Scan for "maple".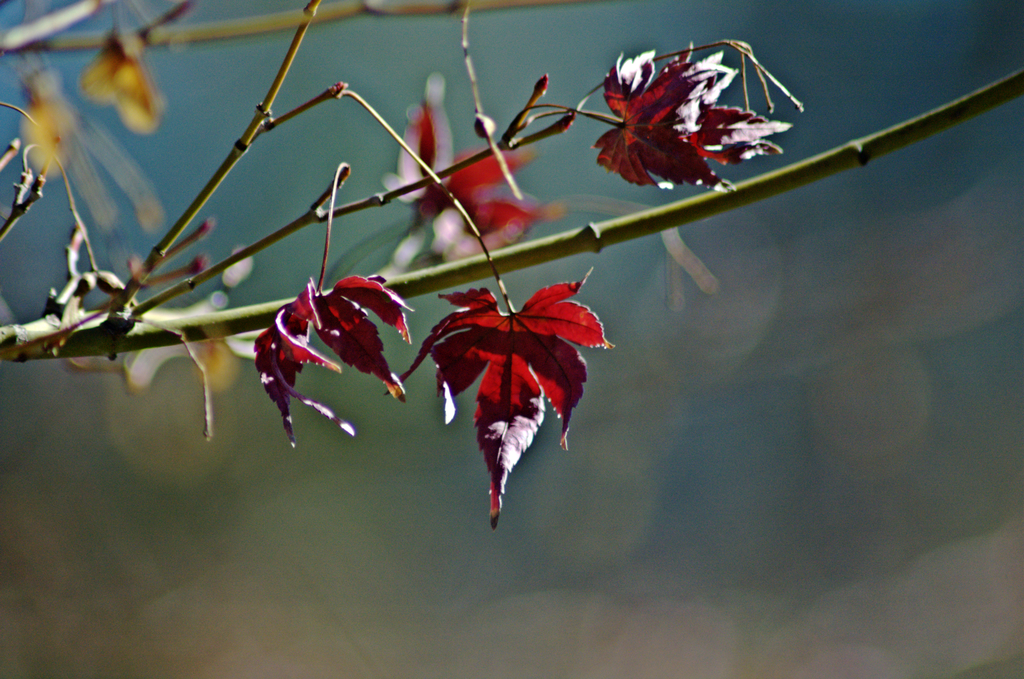
Scan result: box(514, 38, 812, 195).
